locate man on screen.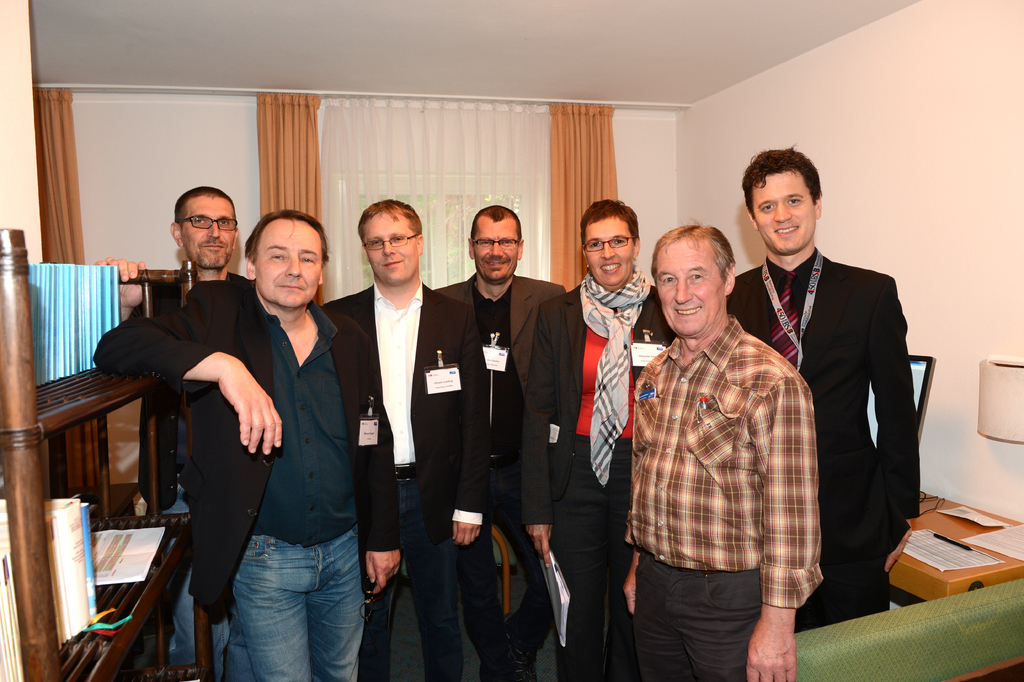
On screen at <box>92,182,255,681</box>.
